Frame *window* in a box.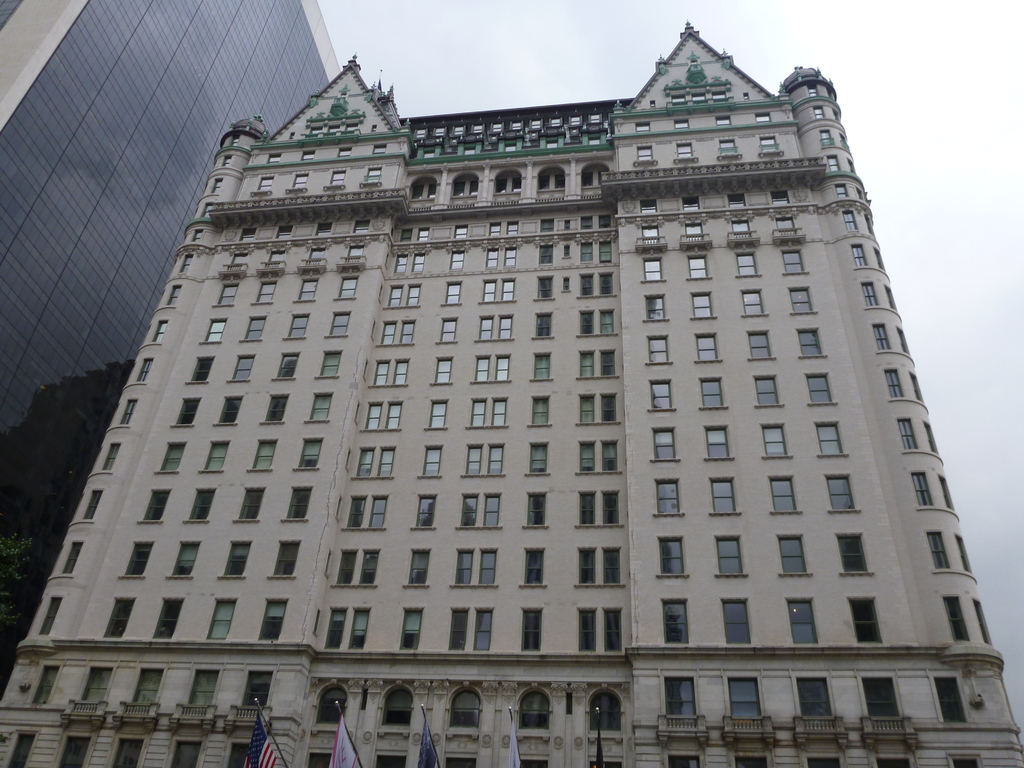
<box>748,332,778,362</box>.
